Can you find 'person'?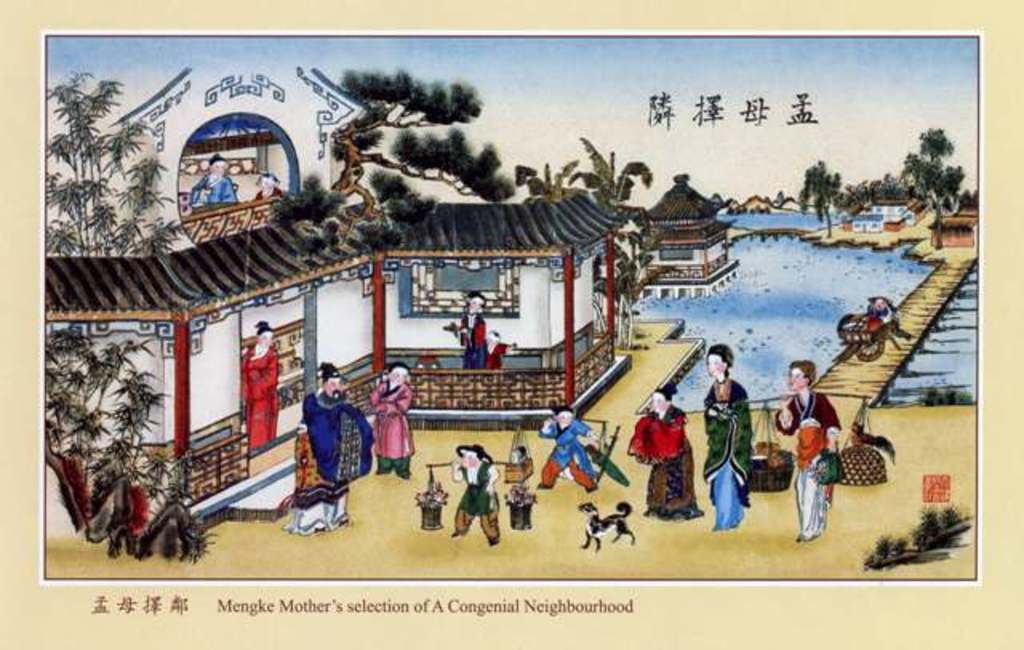
Yes, bounding box: <bbox>774, 357, 845, 543</bbox>.
